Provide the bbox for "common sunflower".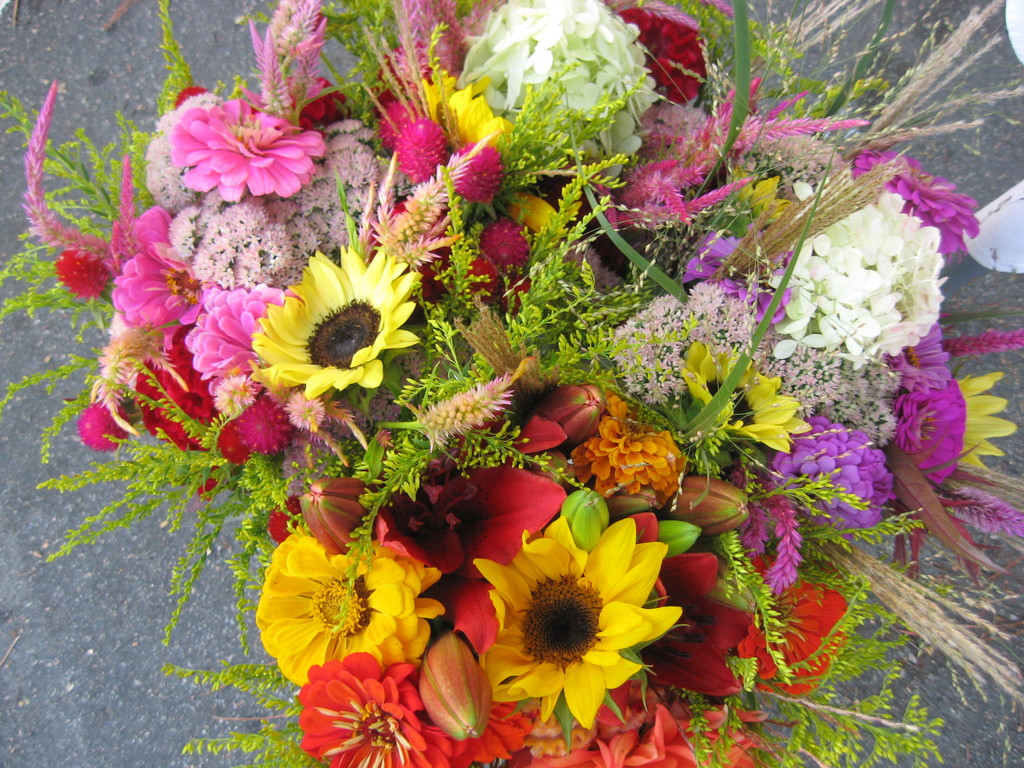
{"x1": 497, "y1": 552, "x2": 647, "y2": 716}.
